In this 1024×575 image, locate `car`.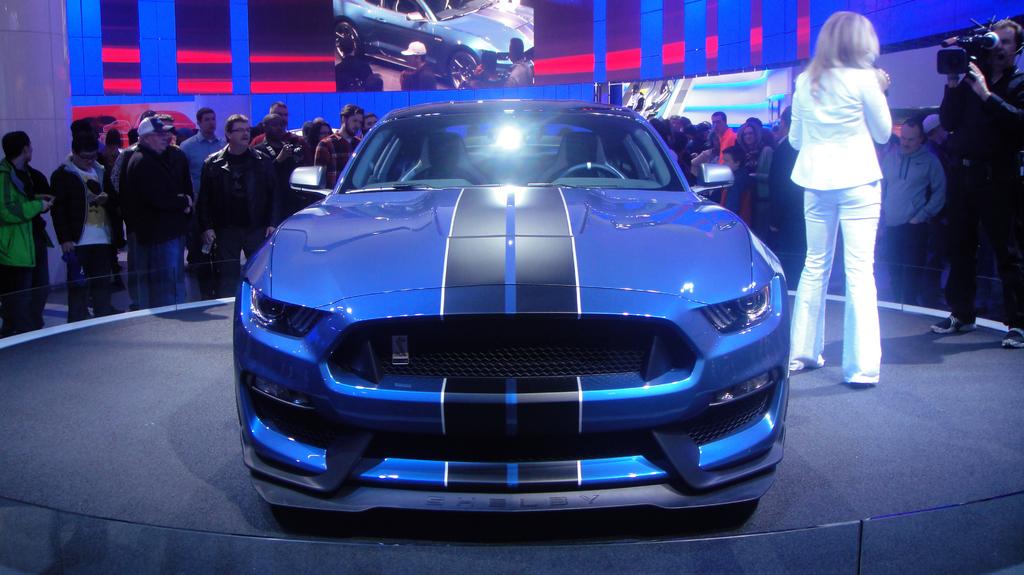
Bounding box: 340/0/535/77.
